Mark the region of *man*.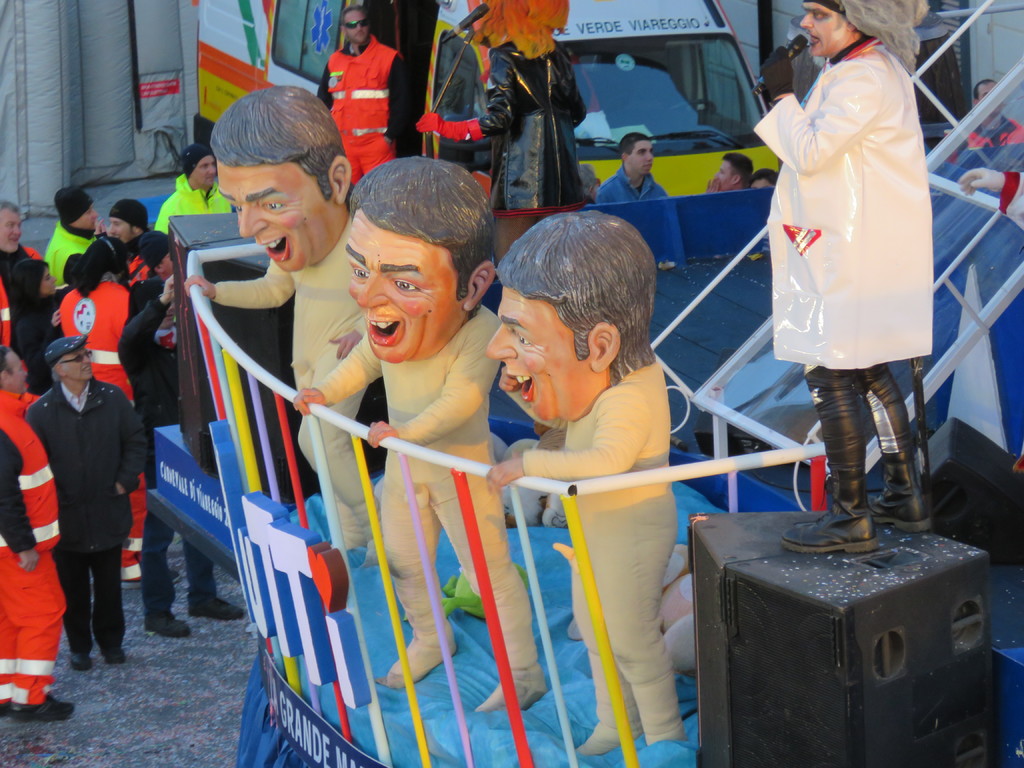
Region: left=0, top=202, right=40, bottom=349.
